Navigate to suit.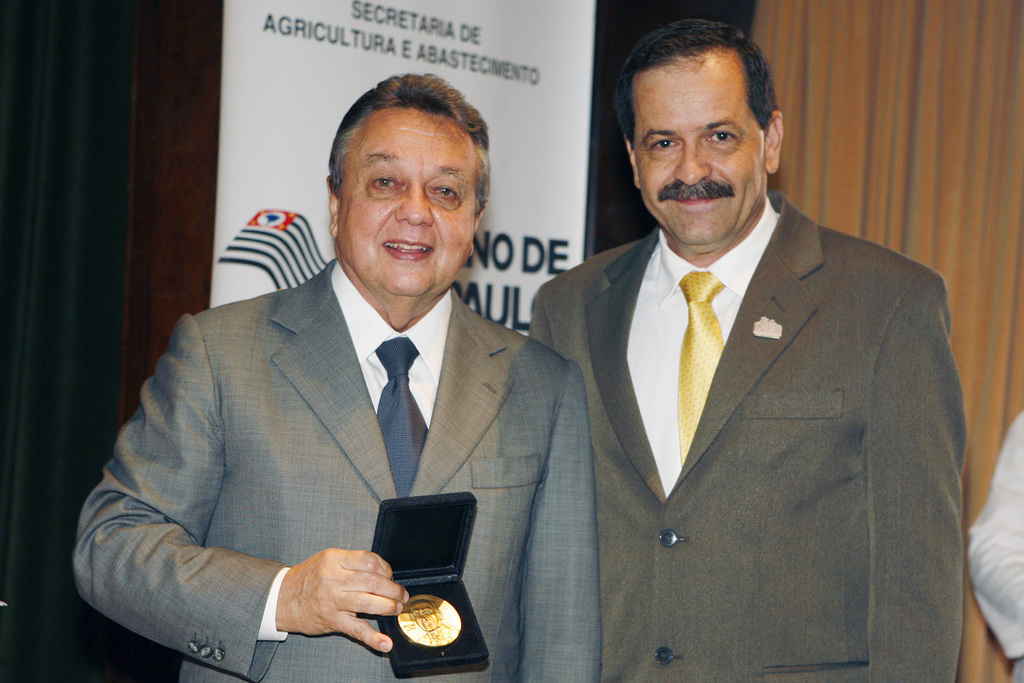
Navigation target: <region>540, 63, 979, 675</region>.
